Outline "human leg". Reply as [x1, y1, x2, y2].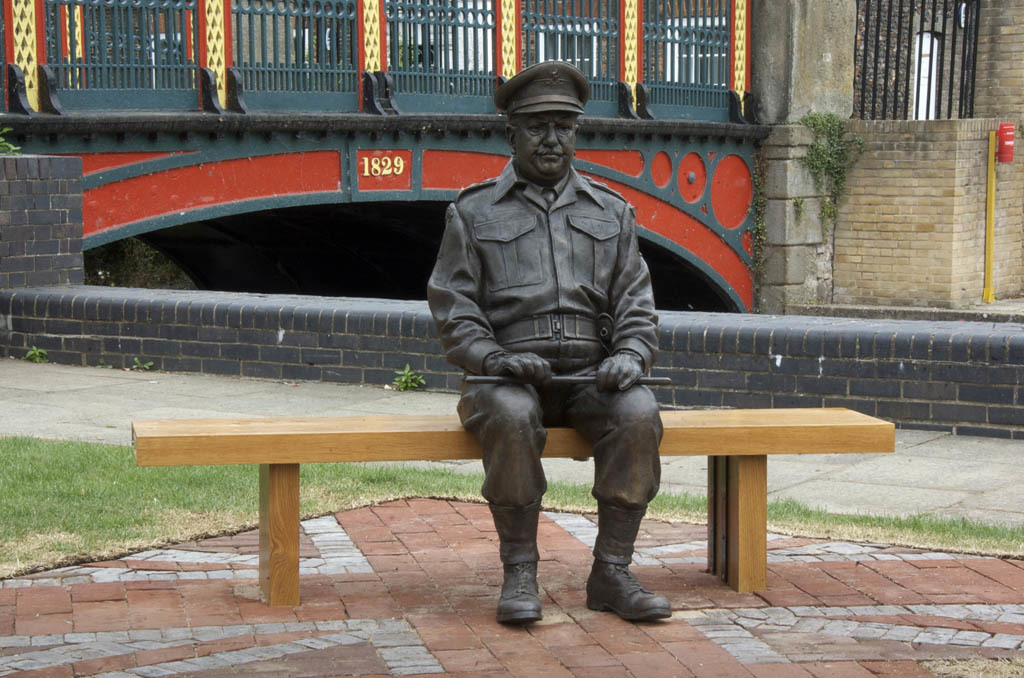
[451, 331, 545, 621].
